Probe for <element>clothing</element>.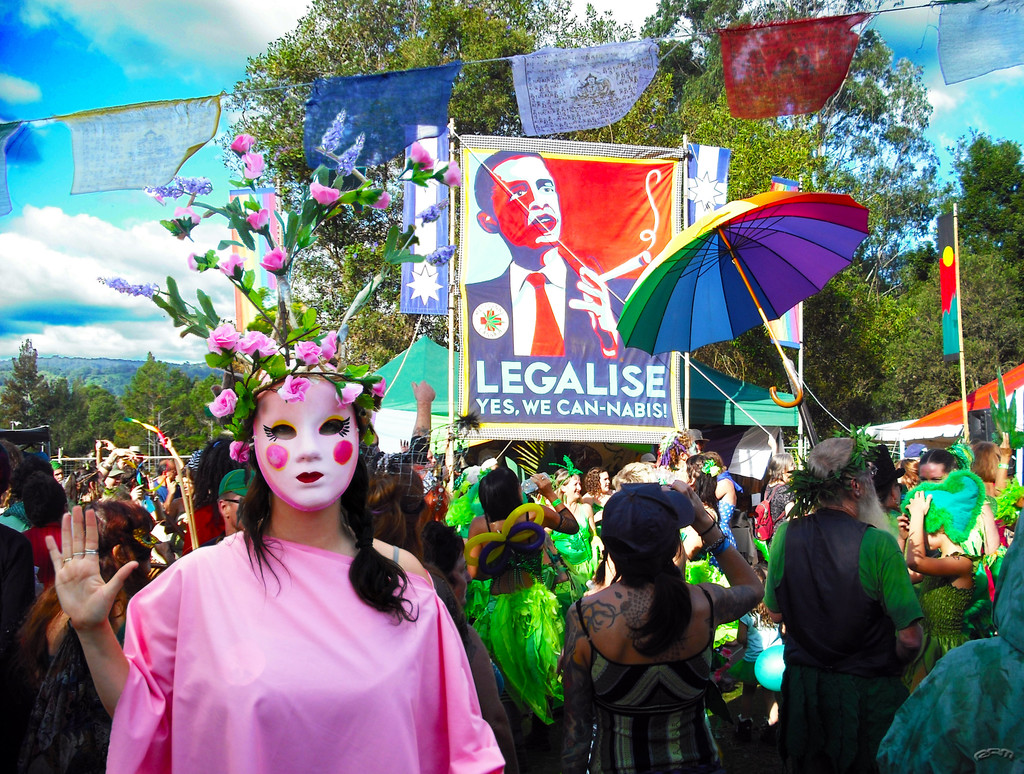
Probe result: (108, 531, 508, 773).
